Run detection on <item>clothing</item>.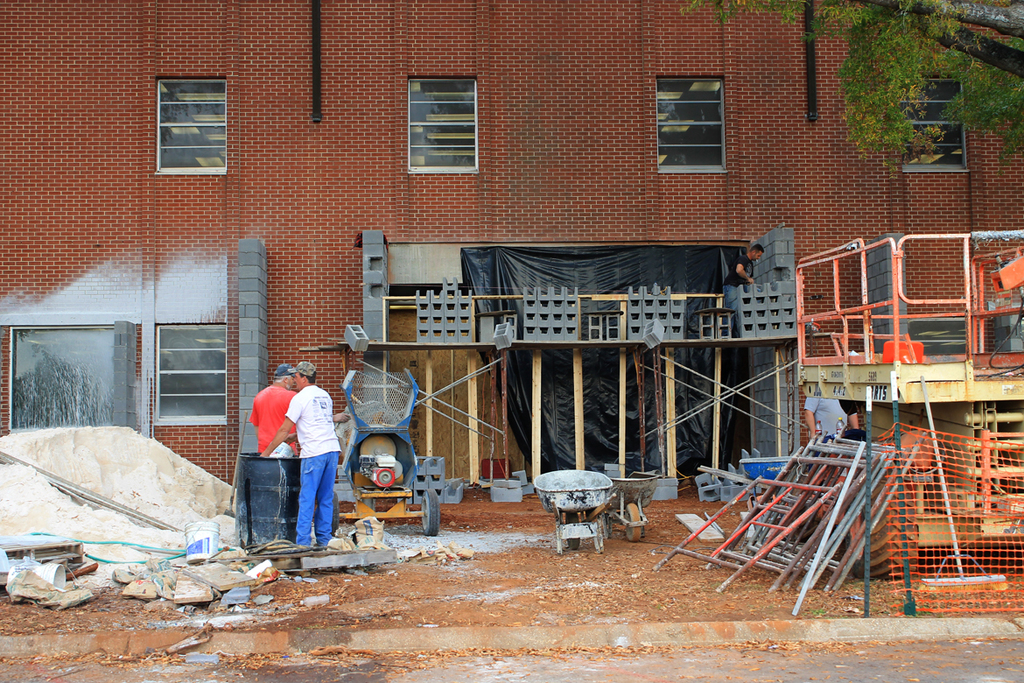
Result: x1=270, y1=382, x2=348, y2=558.
